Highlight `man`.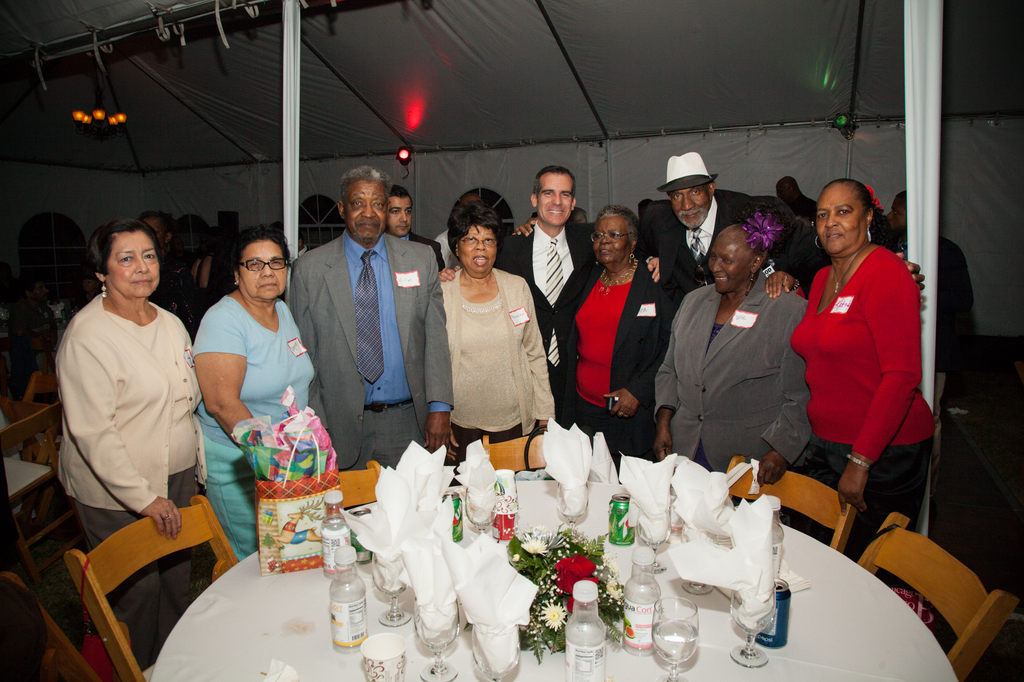
Highlighted region: [x1=778, y1=174, x2=819, y2=224].
